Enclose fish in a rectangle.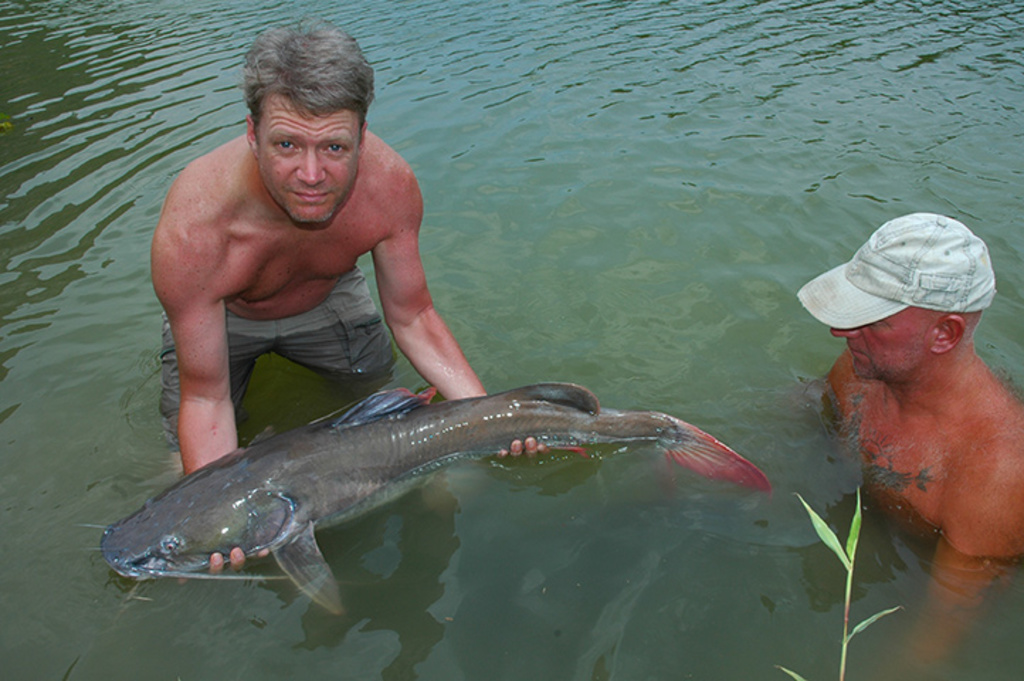
<bbox>69, 379, 776, 617</bbox>.
